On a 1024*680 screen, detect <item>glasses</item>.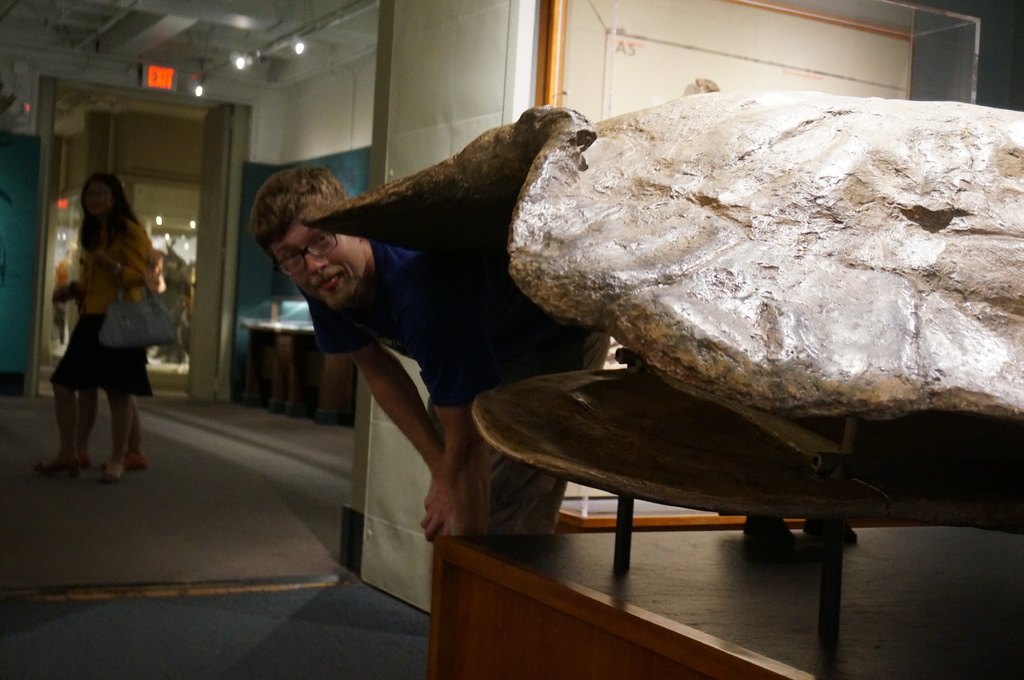
[left=276, top=228, right=337, bottom=277].
